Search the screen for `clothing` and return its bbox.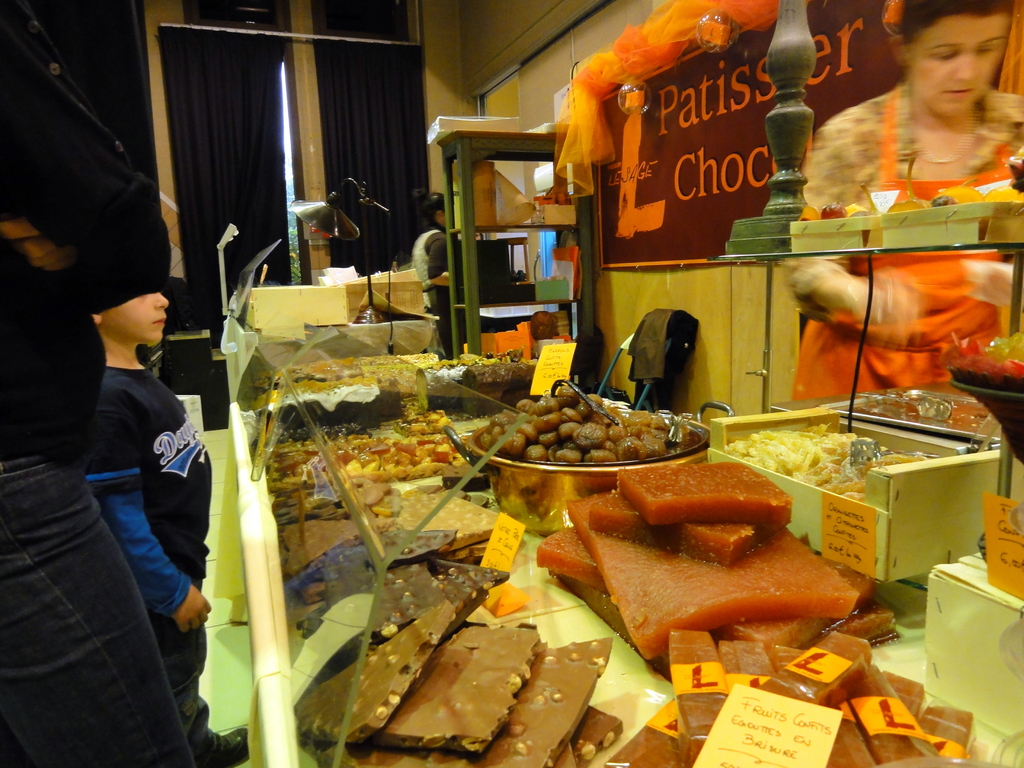
Found: [781,85,1023,424].
